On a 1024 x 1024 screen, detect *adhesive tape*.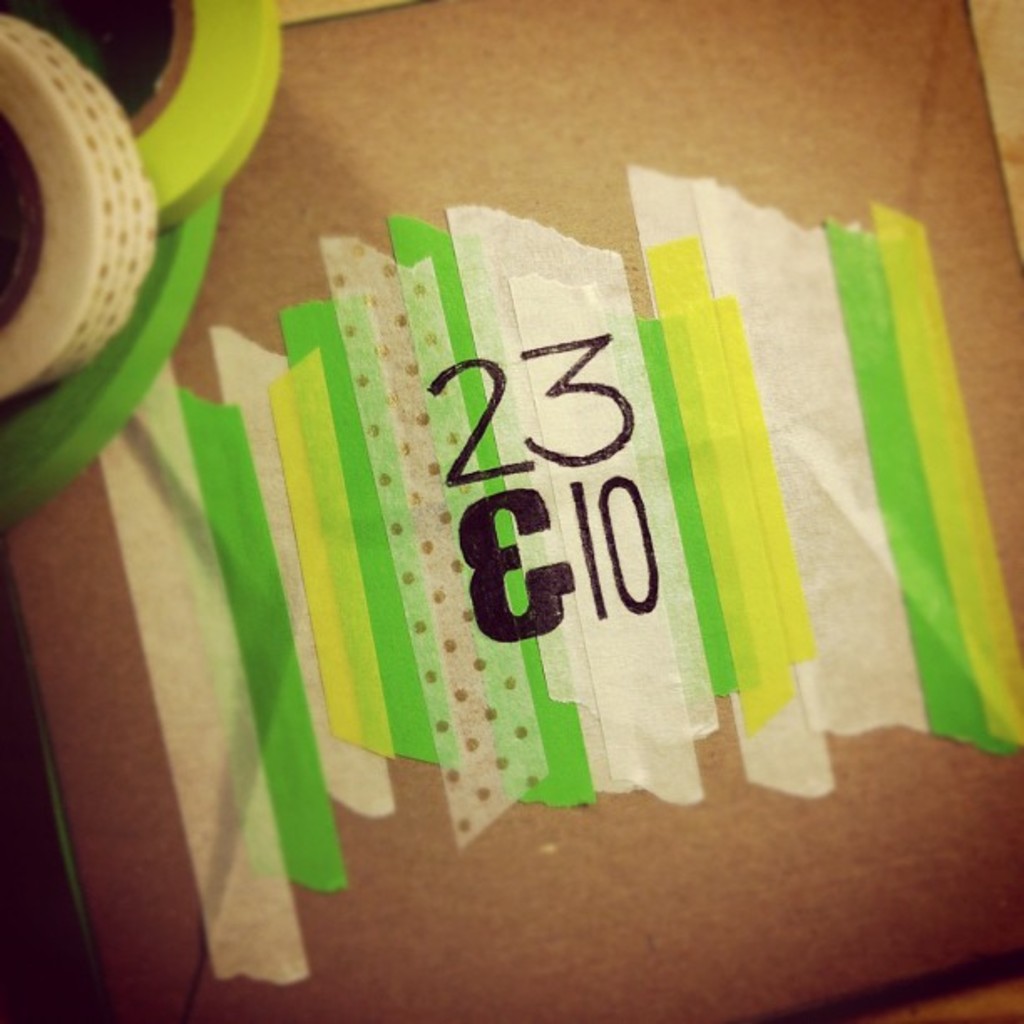
(left=0, top=15, right=156, bottom=400).
